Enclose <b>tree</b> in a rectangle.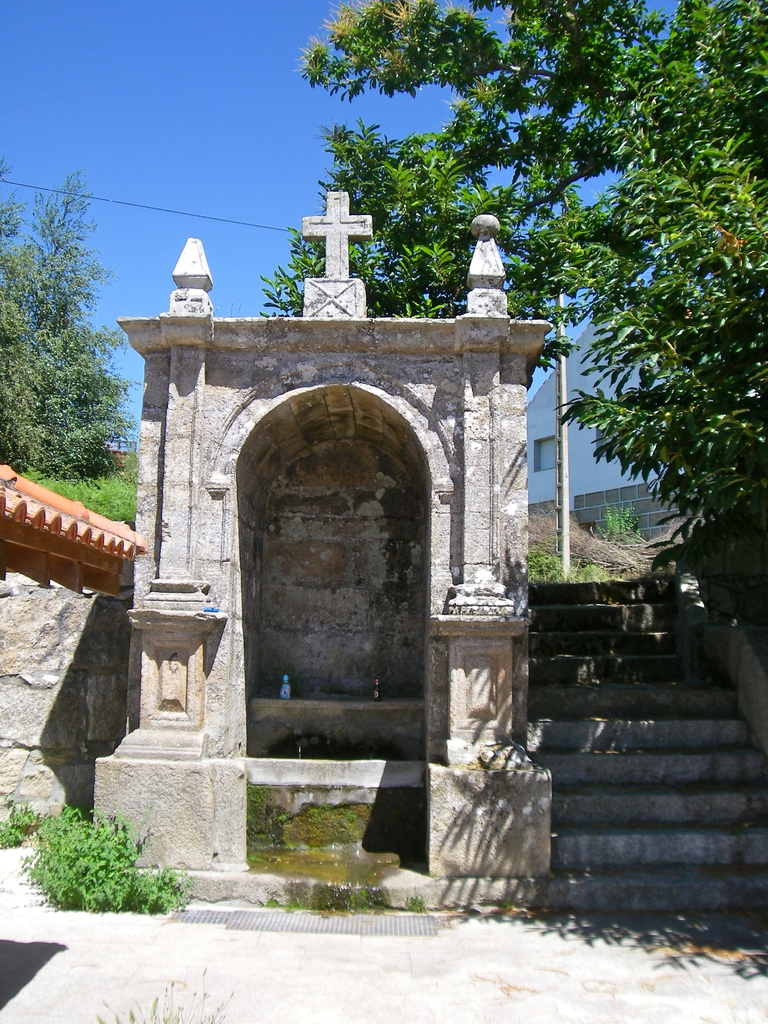
rect(0, 137, 135, 483).
